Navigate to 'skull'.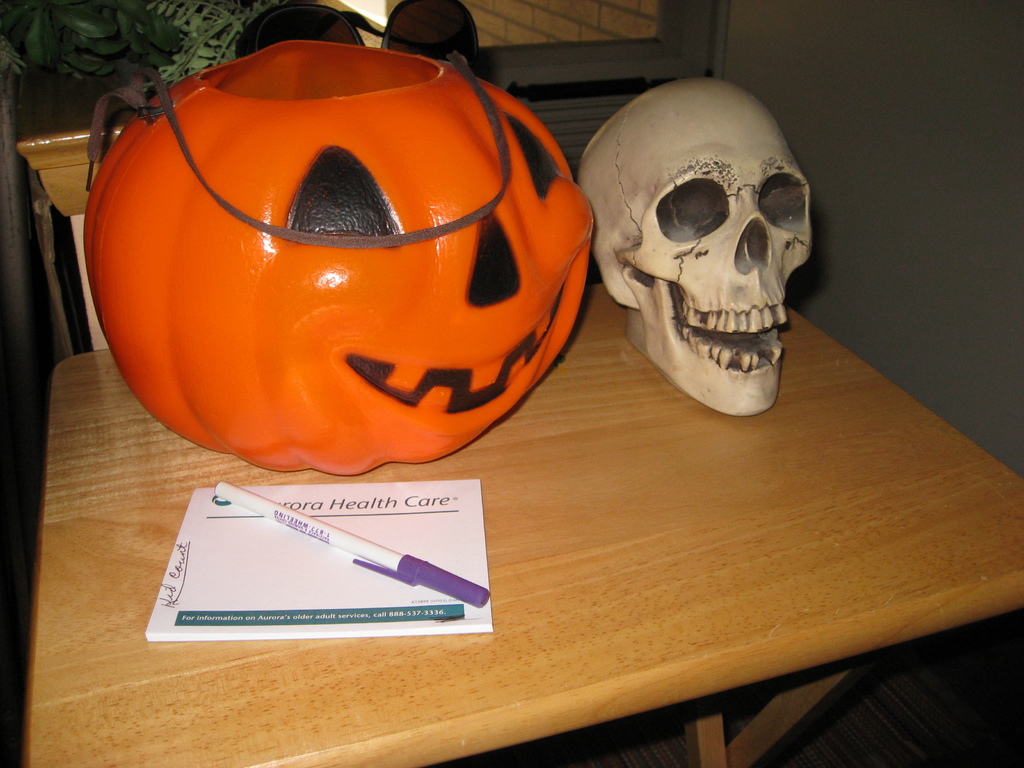
Navigation target: (575, 76, 812, 416).
